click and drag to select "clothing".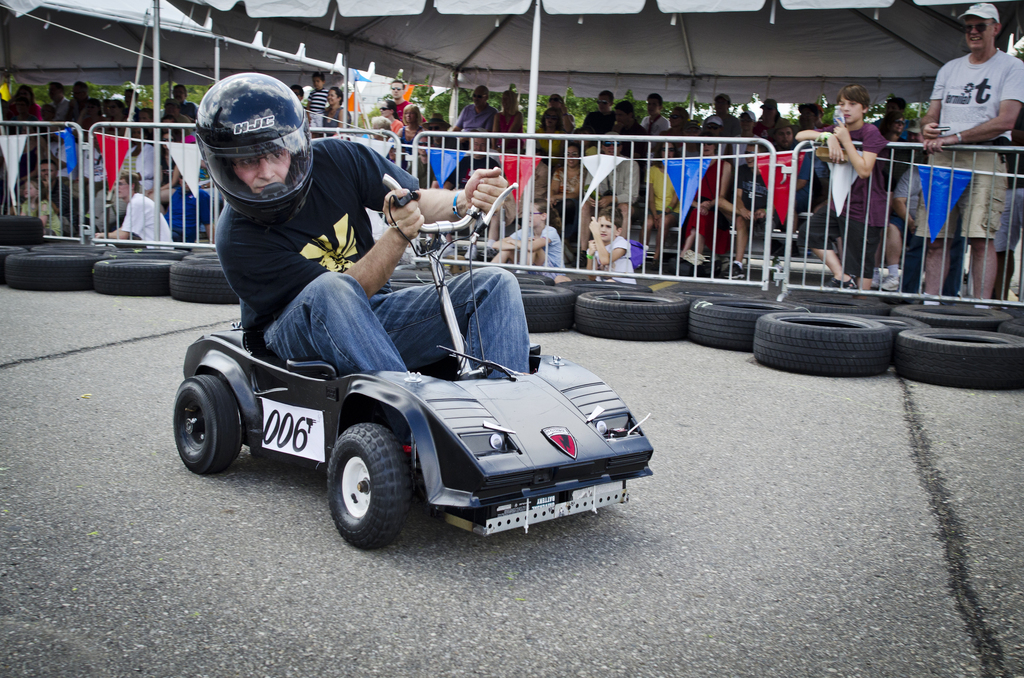
Selection: box(920, 20, 1019, 213).
